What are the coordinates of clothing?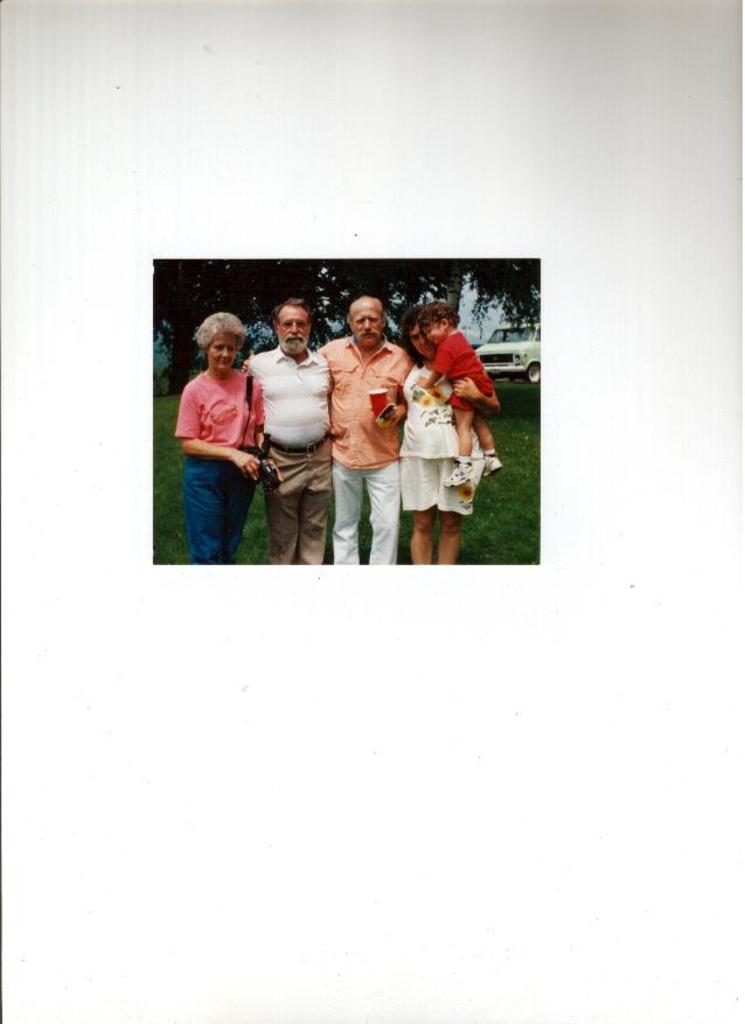
321 335 409 571.
